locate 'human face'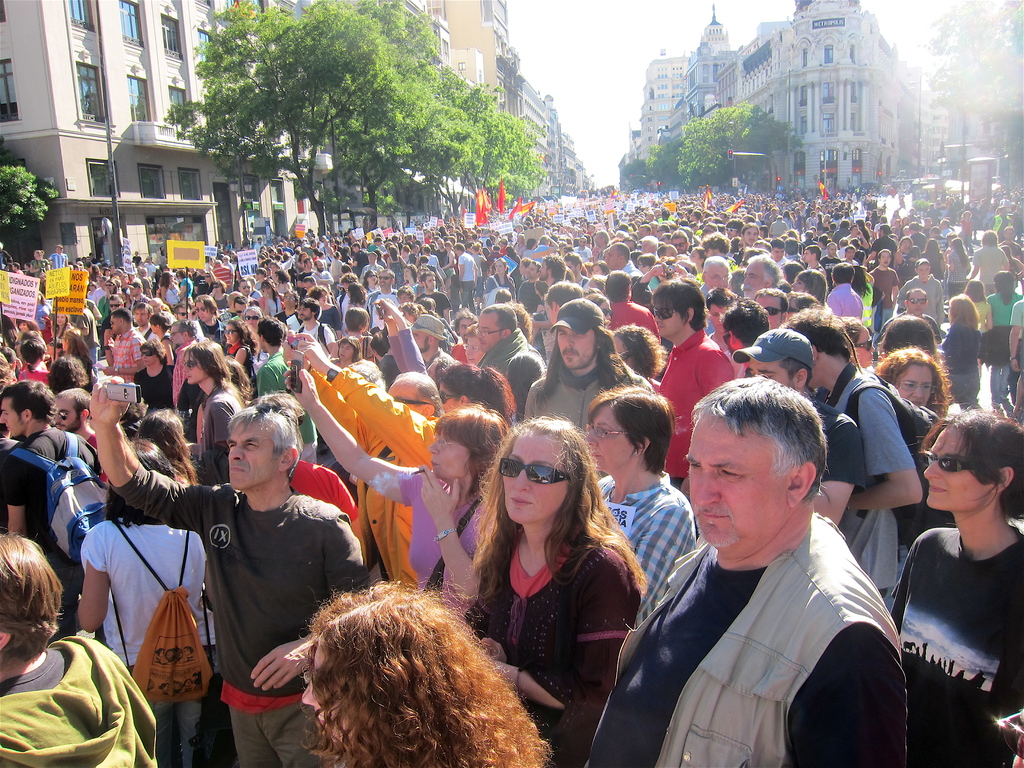
(228, 417, 278, 488)
